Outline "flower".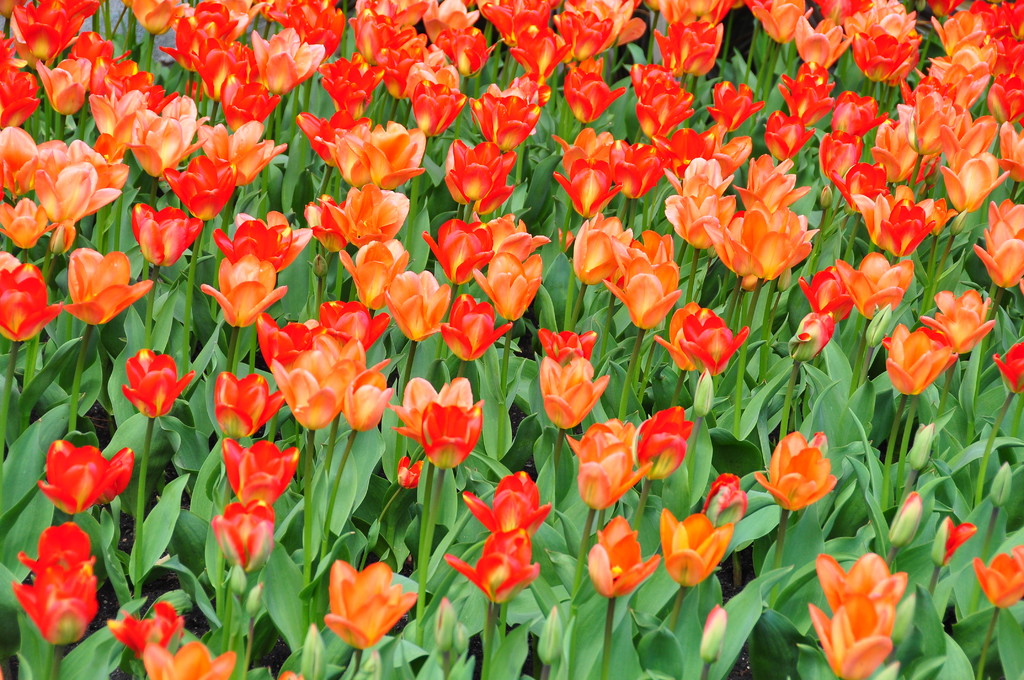
Outline: {"left": 15, "top": 520, "right": 95, "bottom": 579}.
